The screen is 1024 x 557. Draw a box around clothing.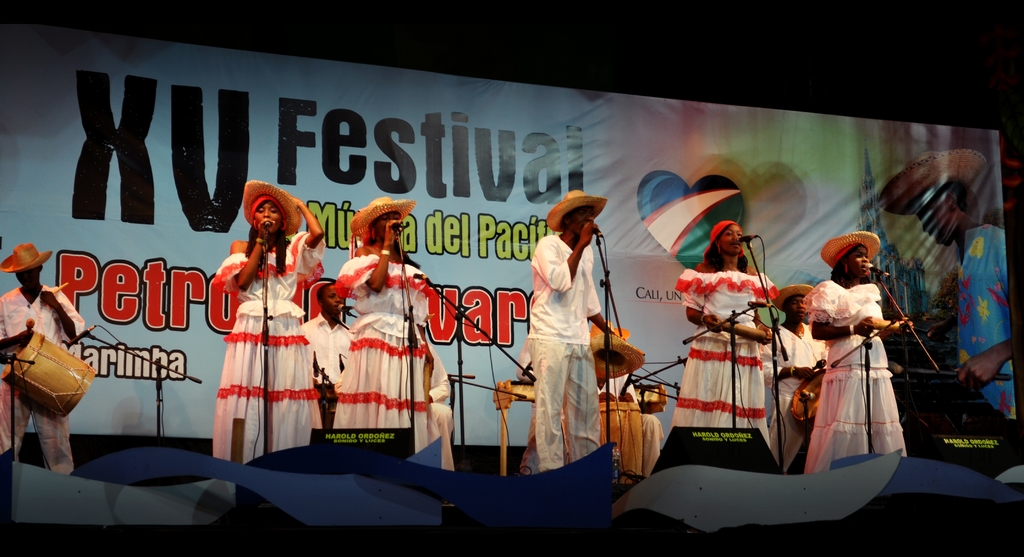
box=[824, 231, 898, 272].
